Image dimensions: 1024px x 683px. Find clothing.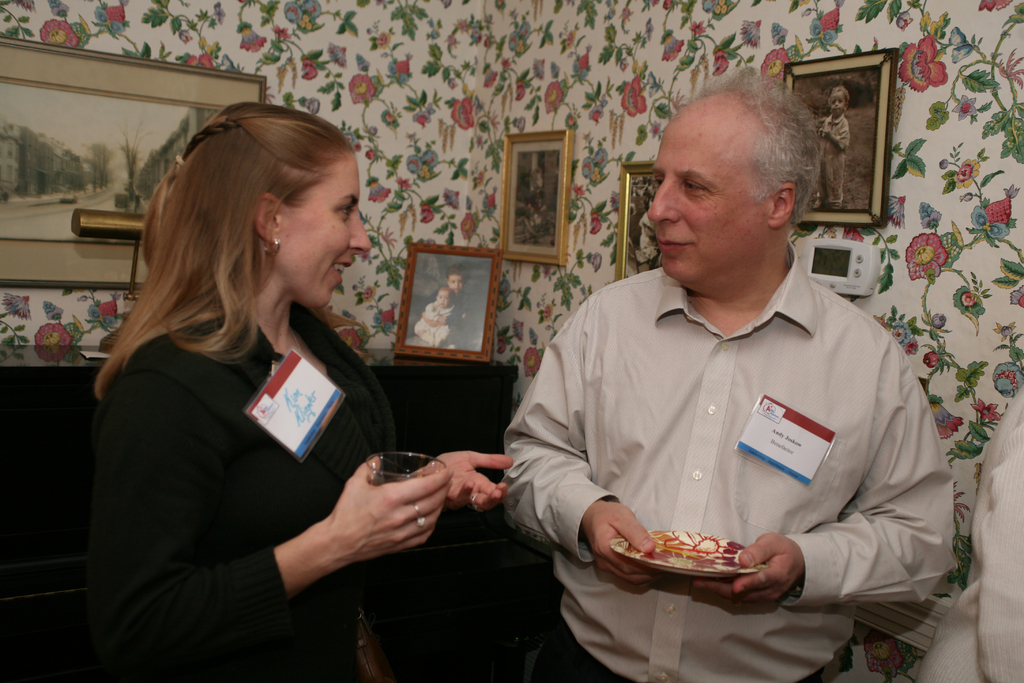
920:386:1023:682.
